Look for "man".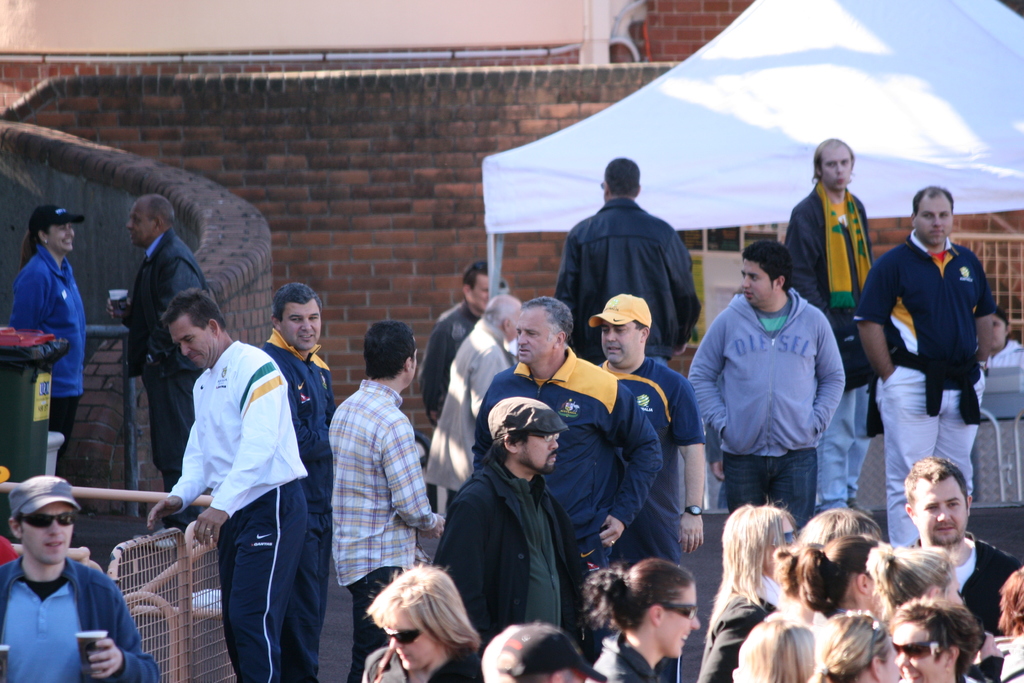
Found: (x1=0, y1=471, x2=163, y2=682).
